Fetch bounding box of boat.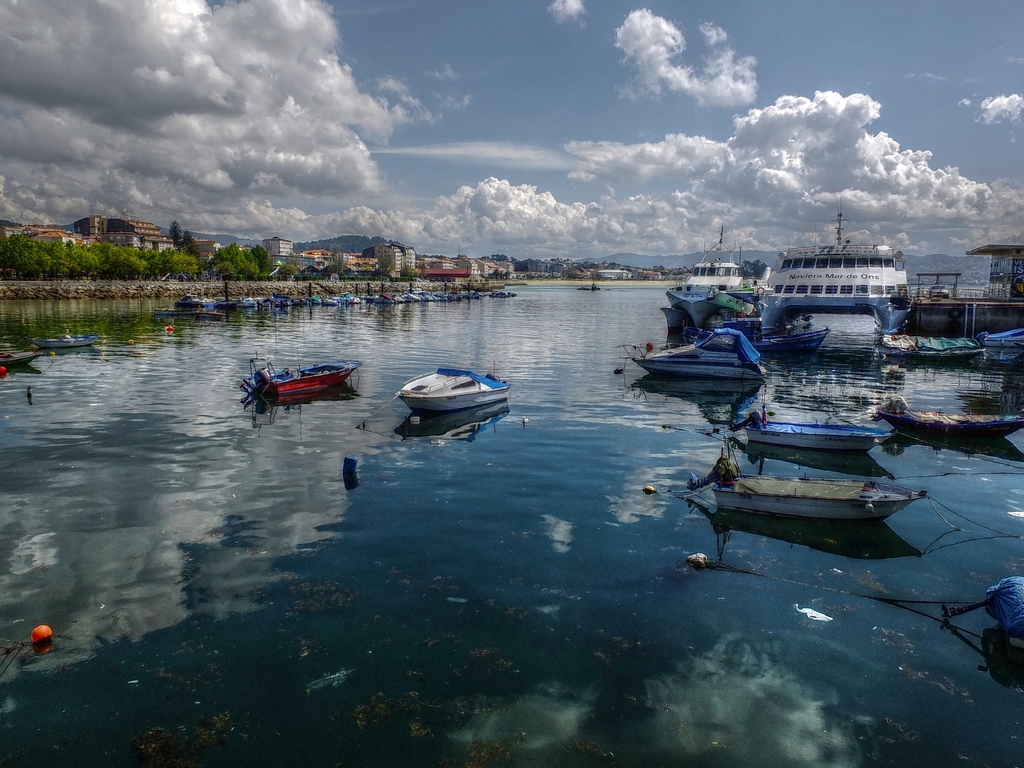
Bbox: <bbox>623, 328, 767, 388</bbox>.
